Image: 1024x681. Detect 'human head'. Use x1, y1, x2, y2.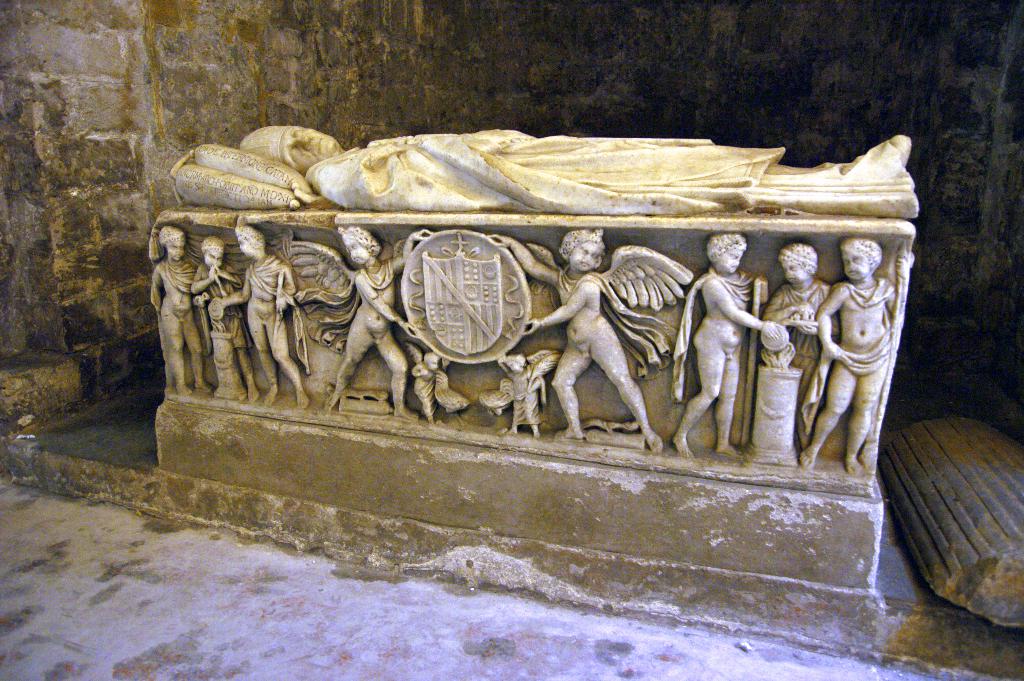
840, 238, 884, 283.
